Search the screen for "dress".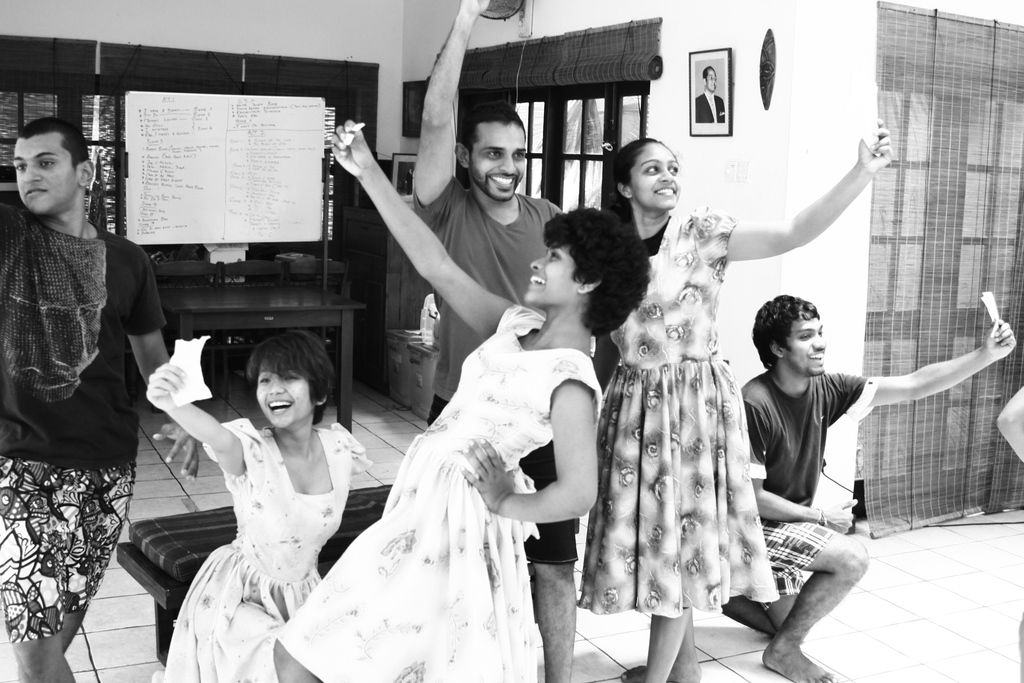
Found at 576, 210, 780, 616.
